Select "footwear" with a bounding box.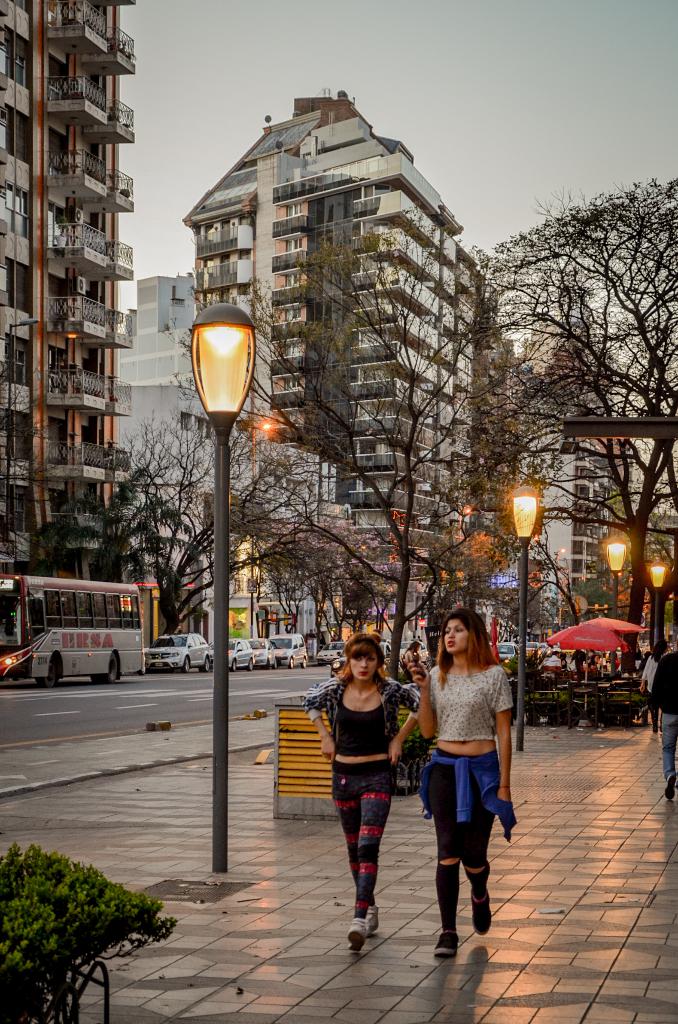
left=364, top=905, right=383, bottom=931.
